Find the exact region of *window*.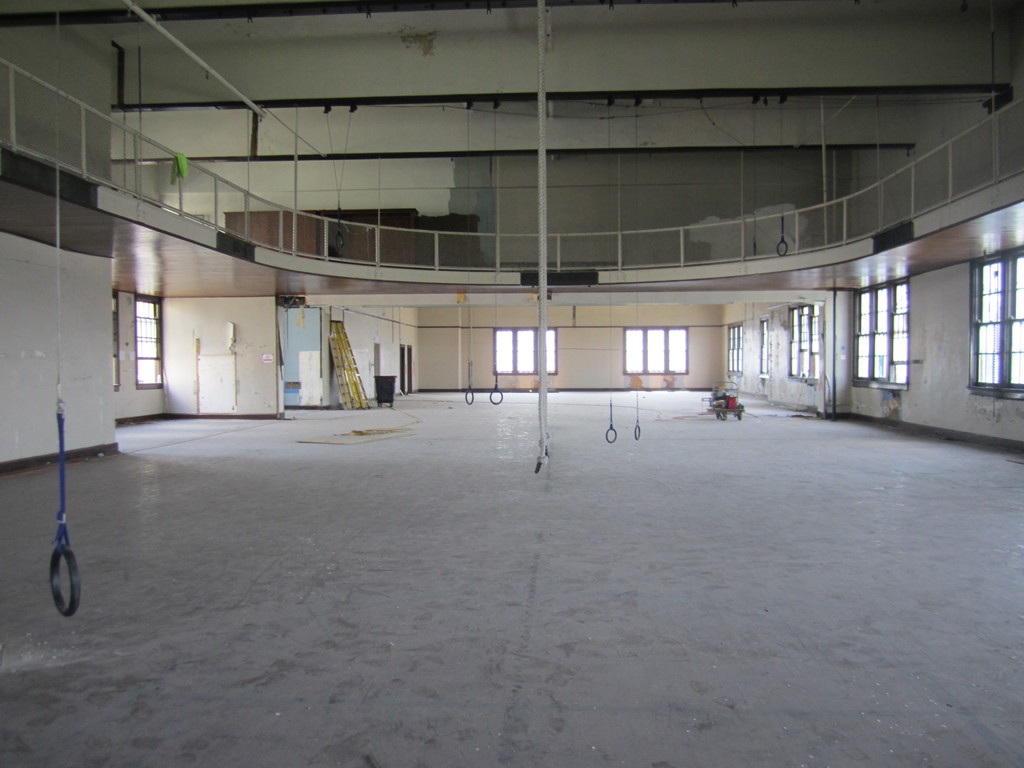
Exact region: [x1=623, y1=326, x2=689, y2=372].
